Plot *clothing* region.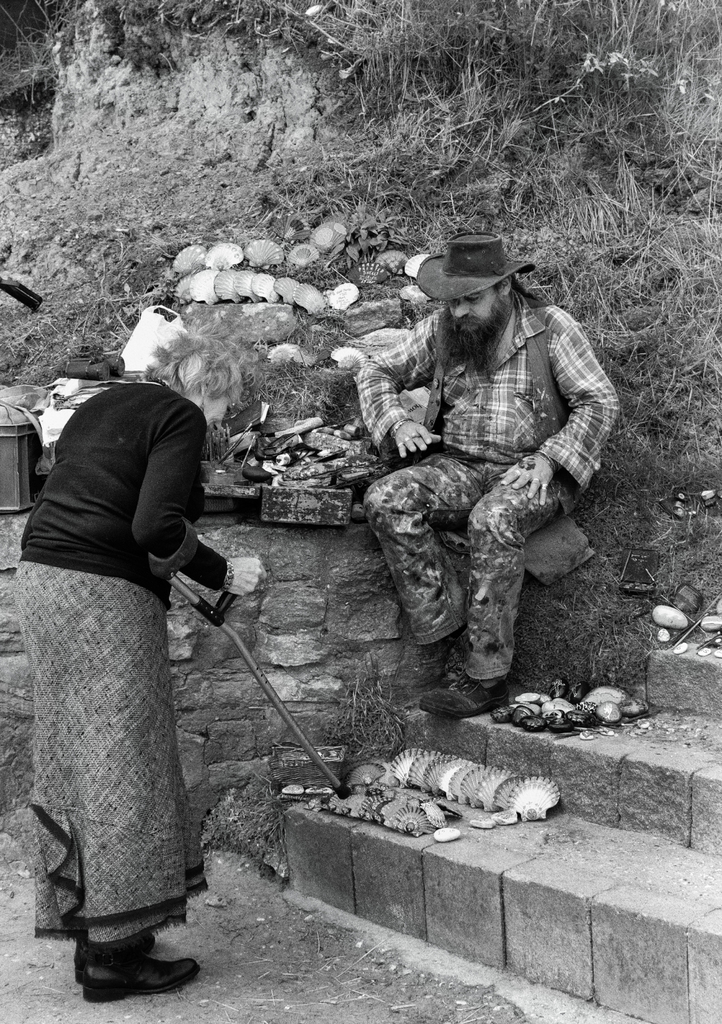
Plotted at bbox=[18, 378, 221, 942].
